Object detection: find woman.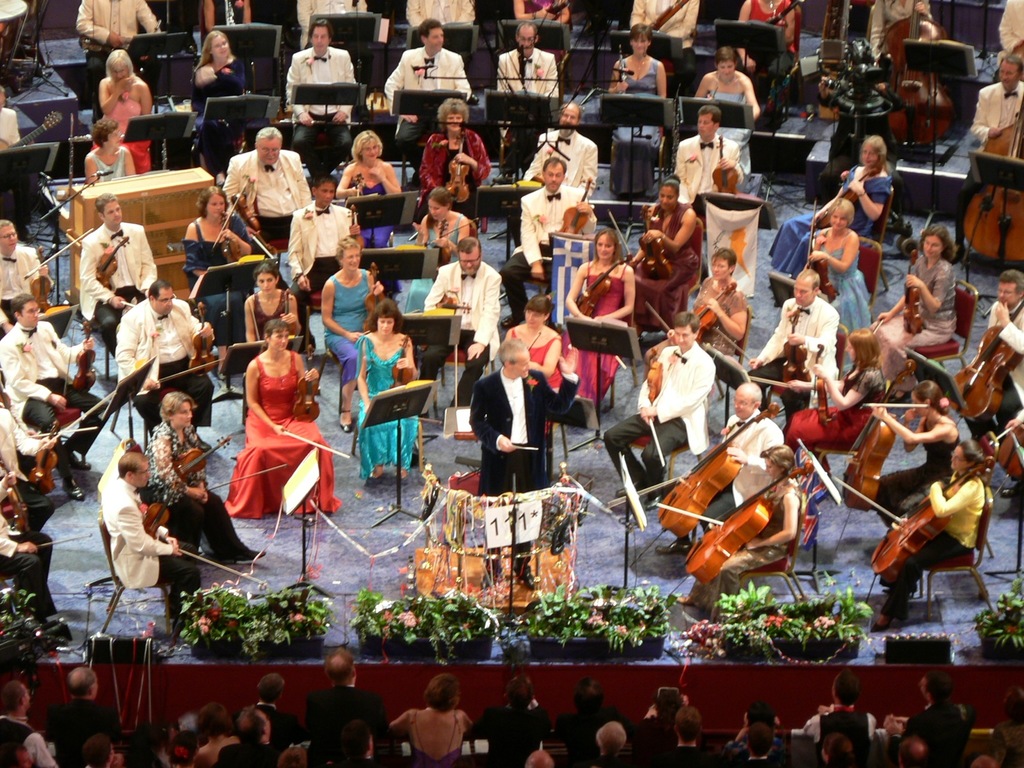
box(692, 44, 761, 188).
